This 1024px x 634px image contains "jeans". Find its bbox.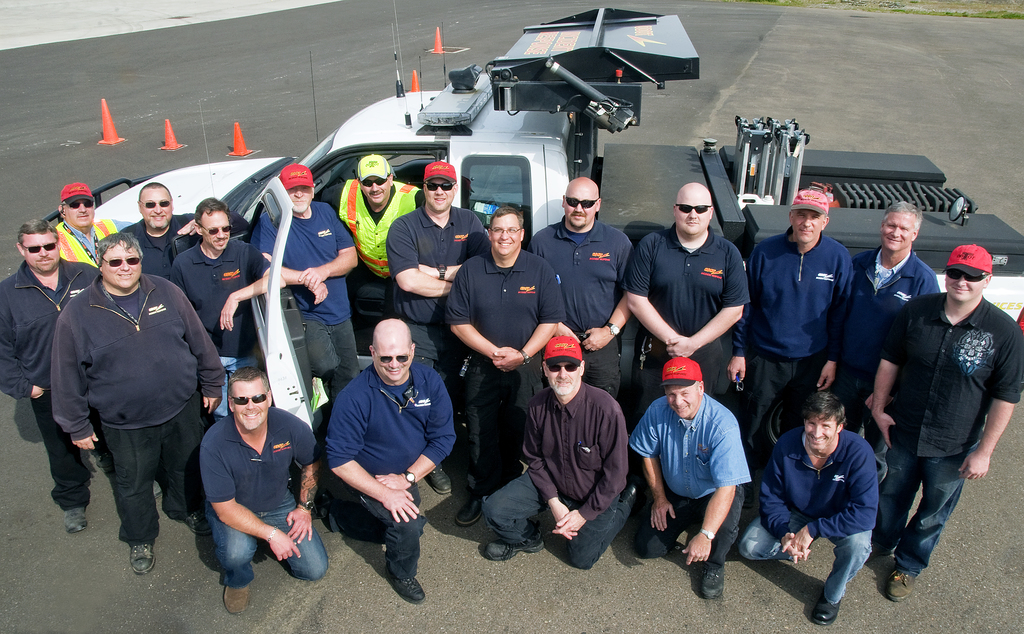
[215, 351, 255, 411].
